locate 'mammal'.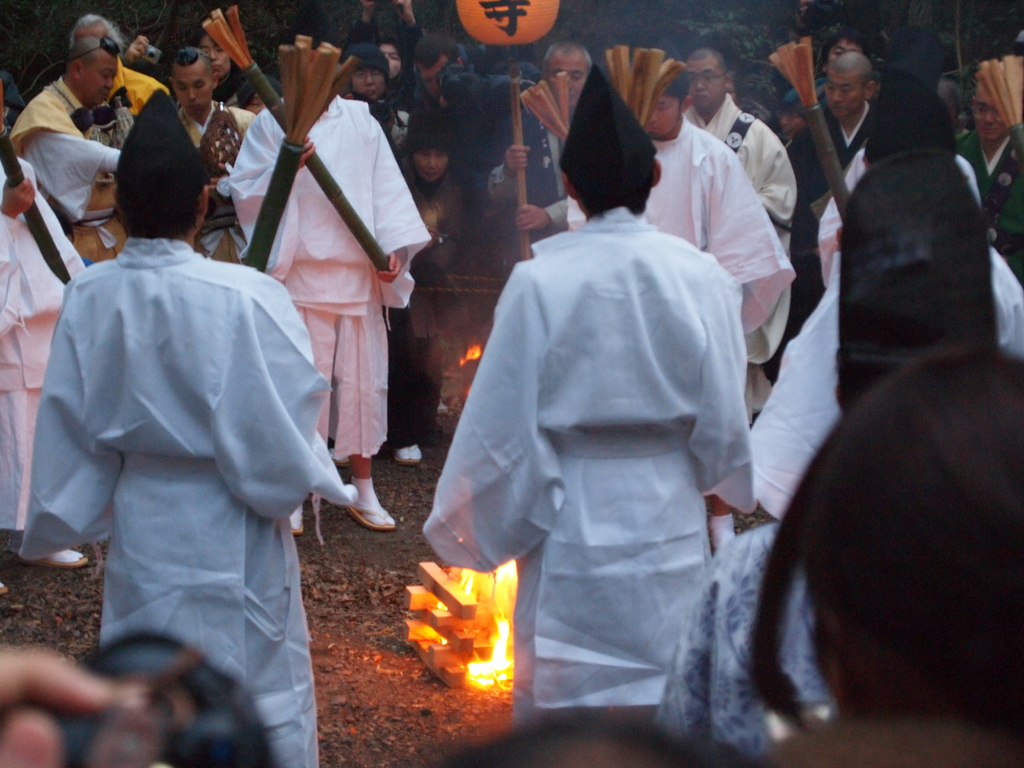
Bounding box: BBox(354, 19, 424, 152).
